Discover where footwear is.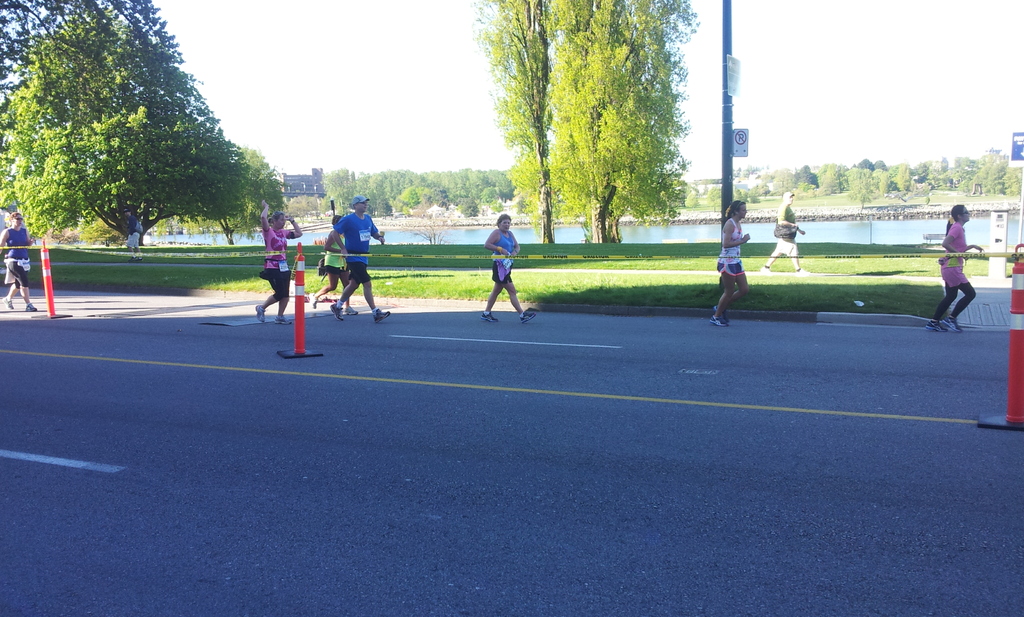
Discovered at [x1=515, y1=306, x2=536, y2=325].
